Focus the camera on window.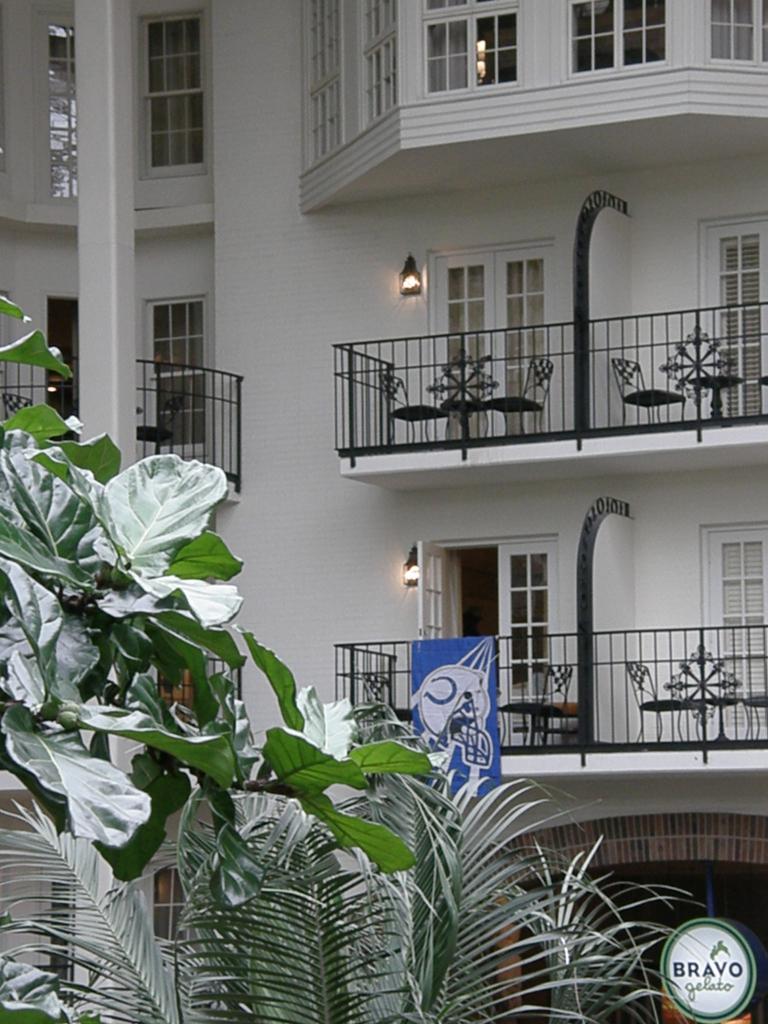
Focus region: BBox(145, 6, 208, 183).
